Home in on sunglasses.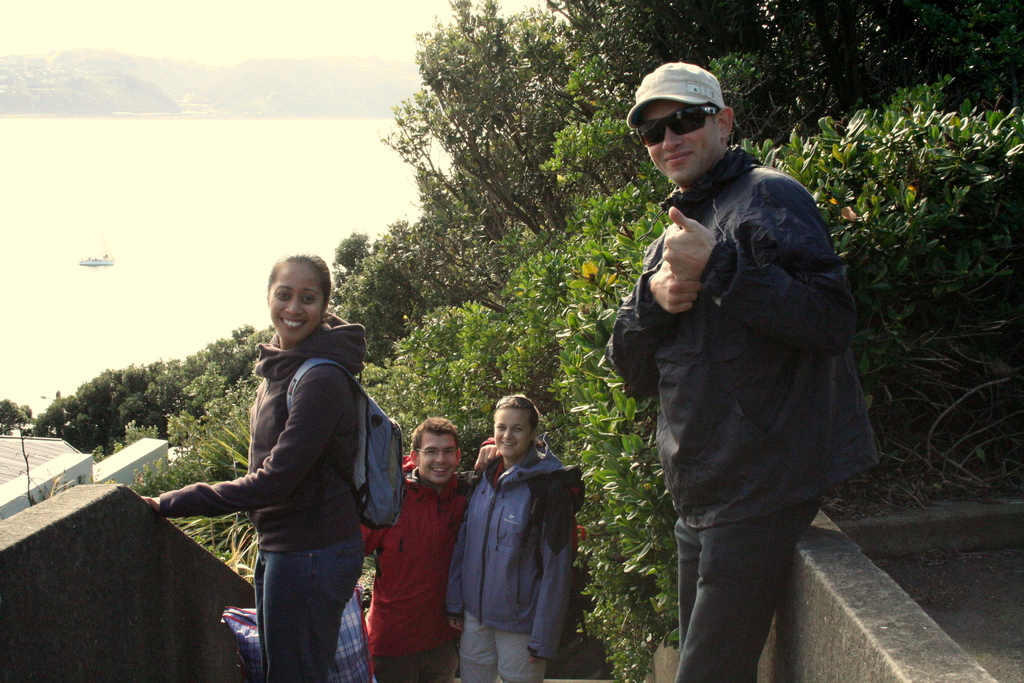
Homed in at [x1=636, y1=109, x2=720, y2=144].
